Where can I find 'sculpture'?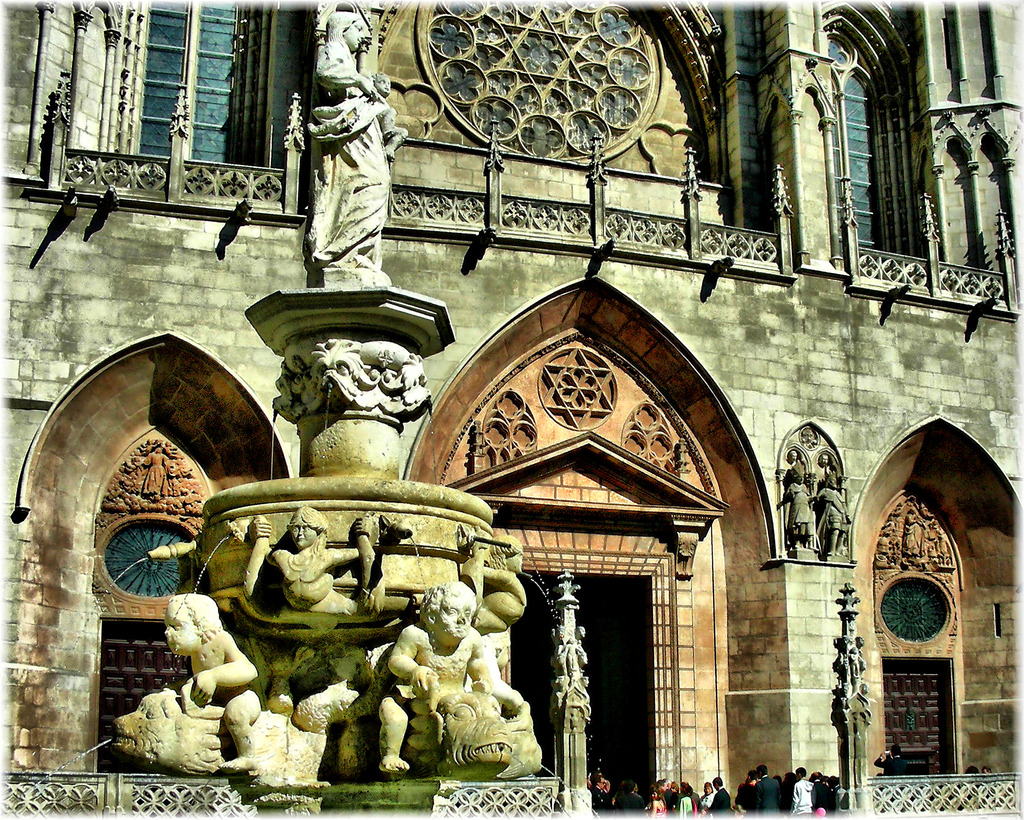
You can find it at (left=817, top=470, right=856, bottom=556).
